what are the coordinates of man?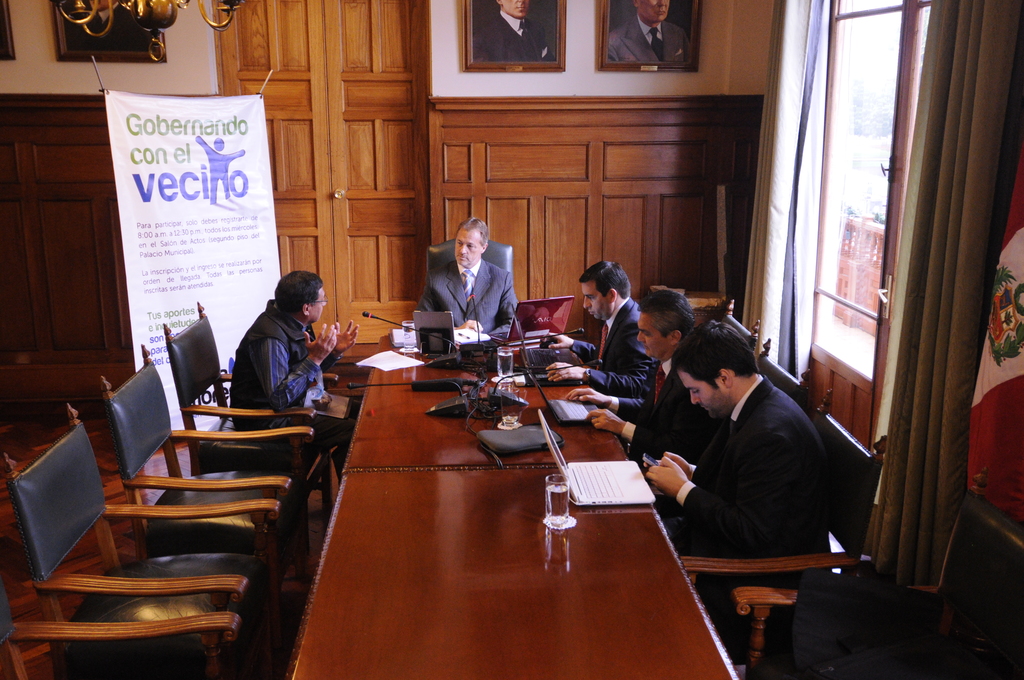
<bbox>539, 284, 724, 457</bbox>.
